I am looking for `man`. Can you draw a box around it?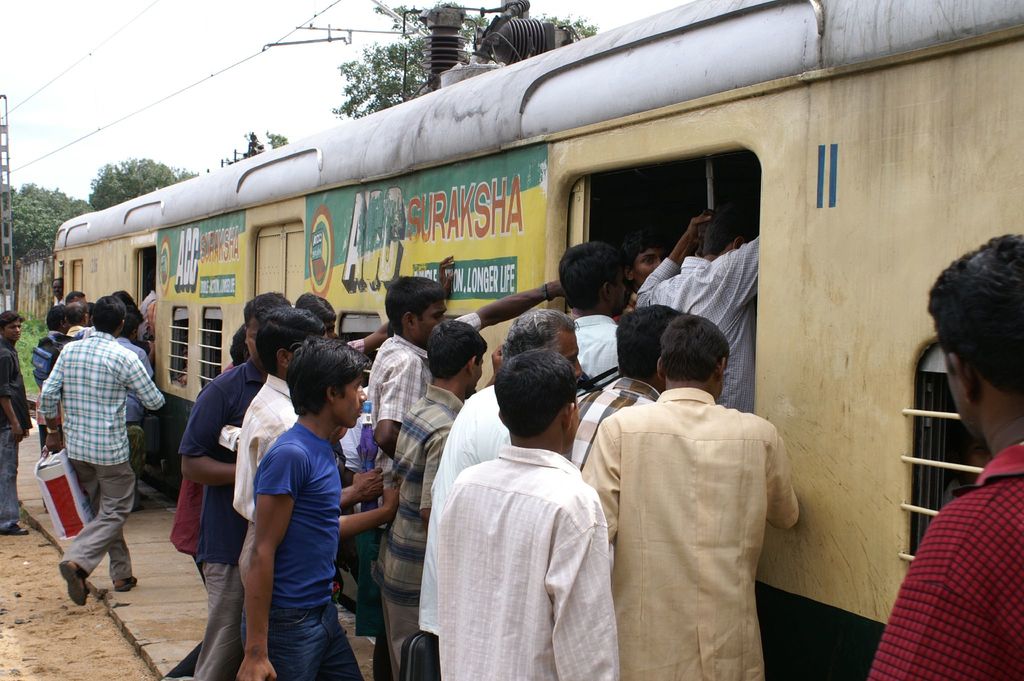
Sure, the bounding box is box(61, 297, 89, 338).
